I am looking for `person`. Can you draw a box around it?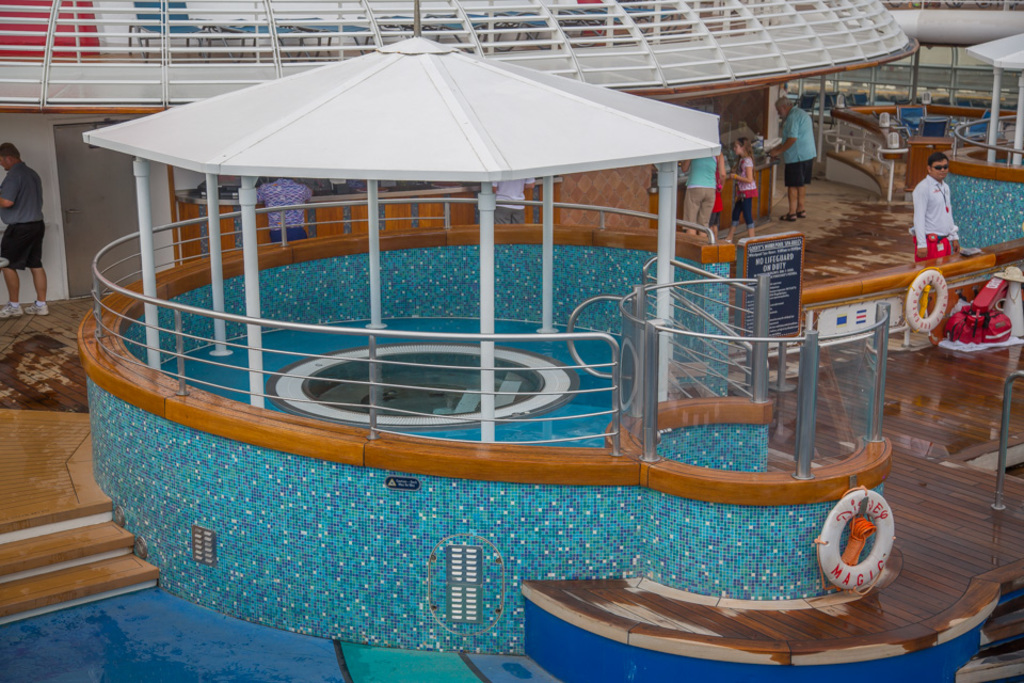
Sure, the bounding box is bbox(767, 94, 816, 222).
